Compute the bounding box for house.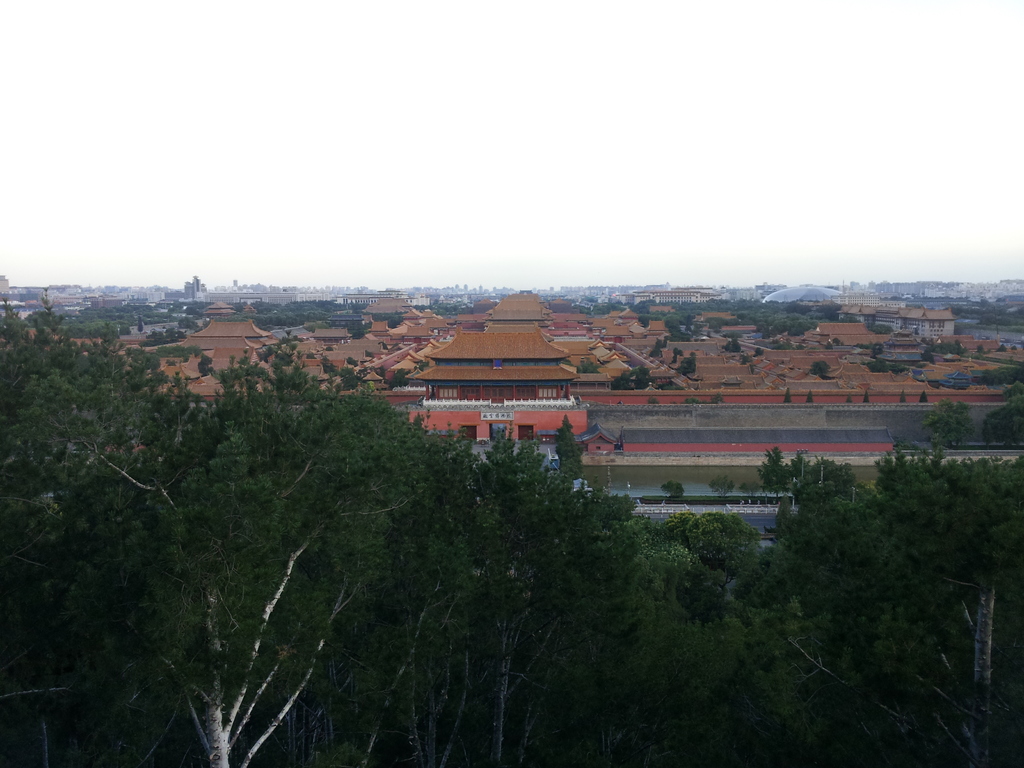
l=292, t=327, r=409, b=396.
